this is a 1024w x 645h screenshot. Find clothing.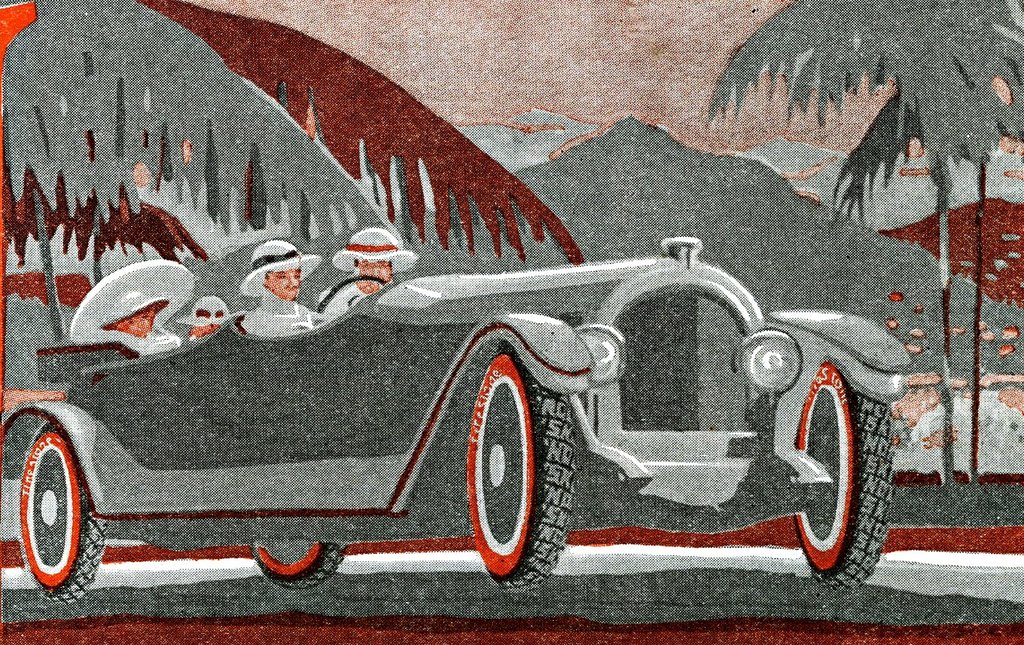
Bounding box: 241, 283, 329, 330.
